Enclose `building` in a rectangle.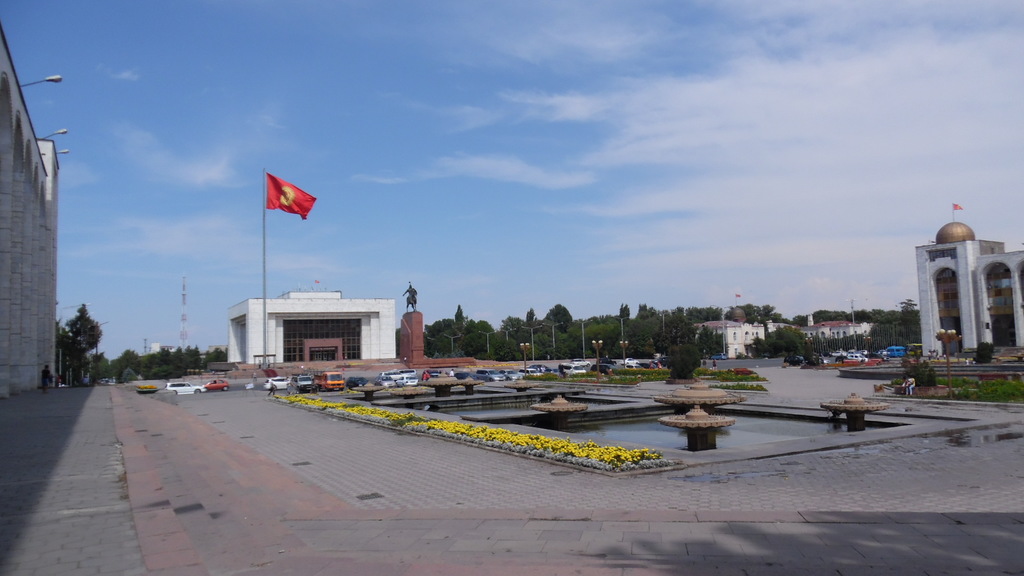
l=0, t=22, r=56, b=413.
